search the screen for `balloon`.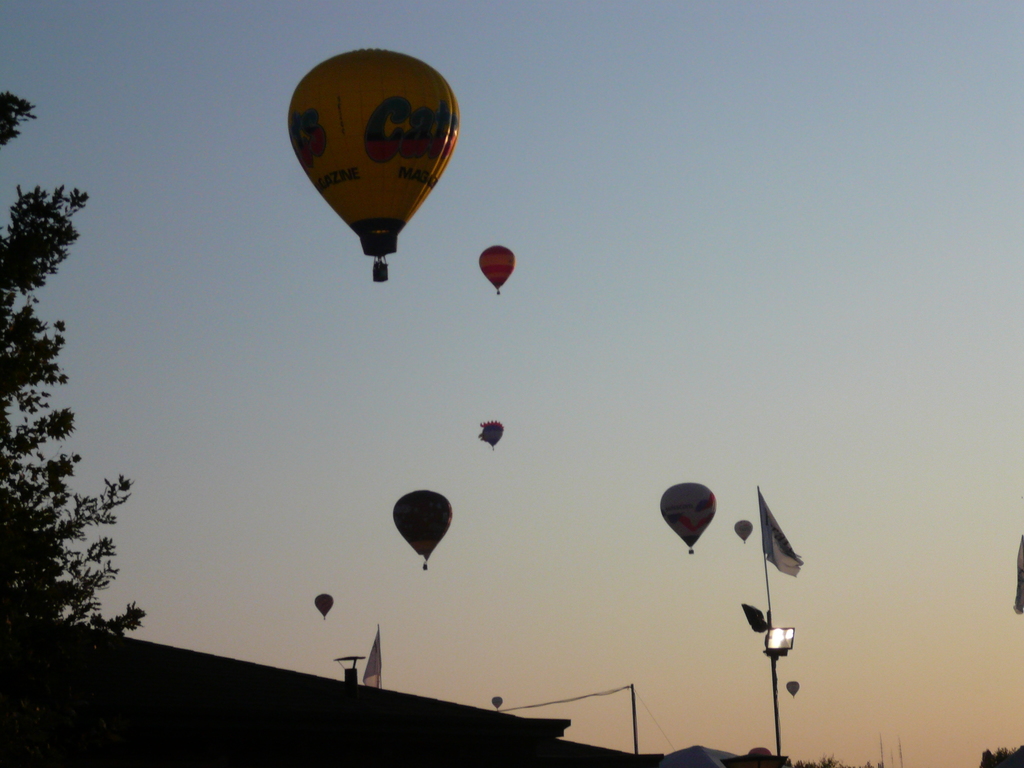
Found at bbox=[784, 681, 800, 694].
